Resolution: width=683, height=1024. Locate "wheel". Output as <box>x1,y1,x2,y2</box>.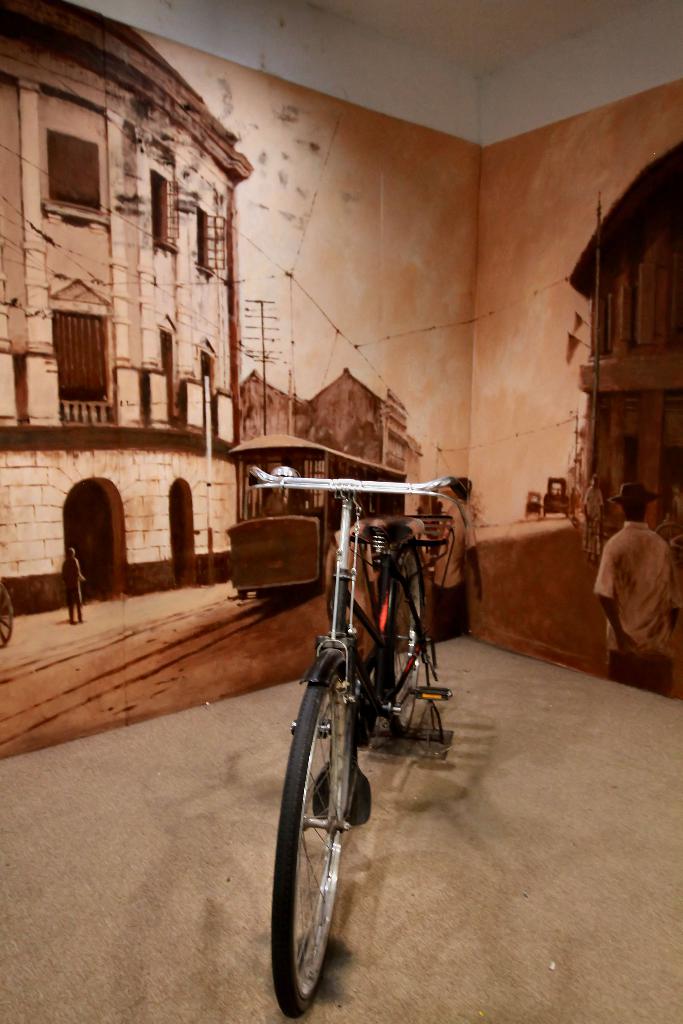
<box>385,547,420,734</box>.
